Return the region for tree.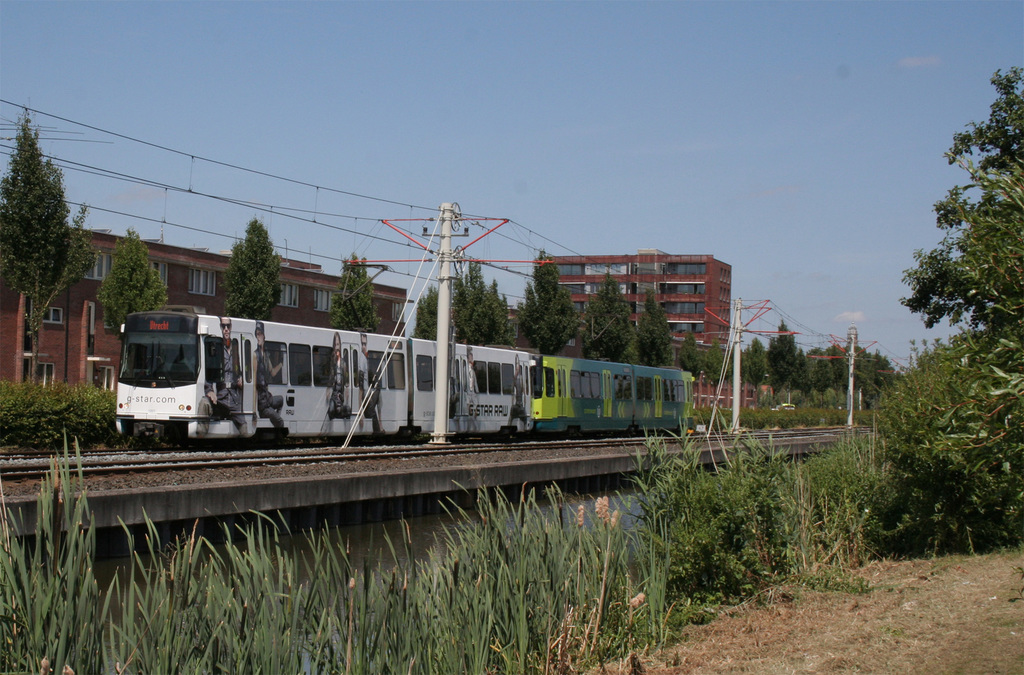
locate(800, 338, 899, 417).
